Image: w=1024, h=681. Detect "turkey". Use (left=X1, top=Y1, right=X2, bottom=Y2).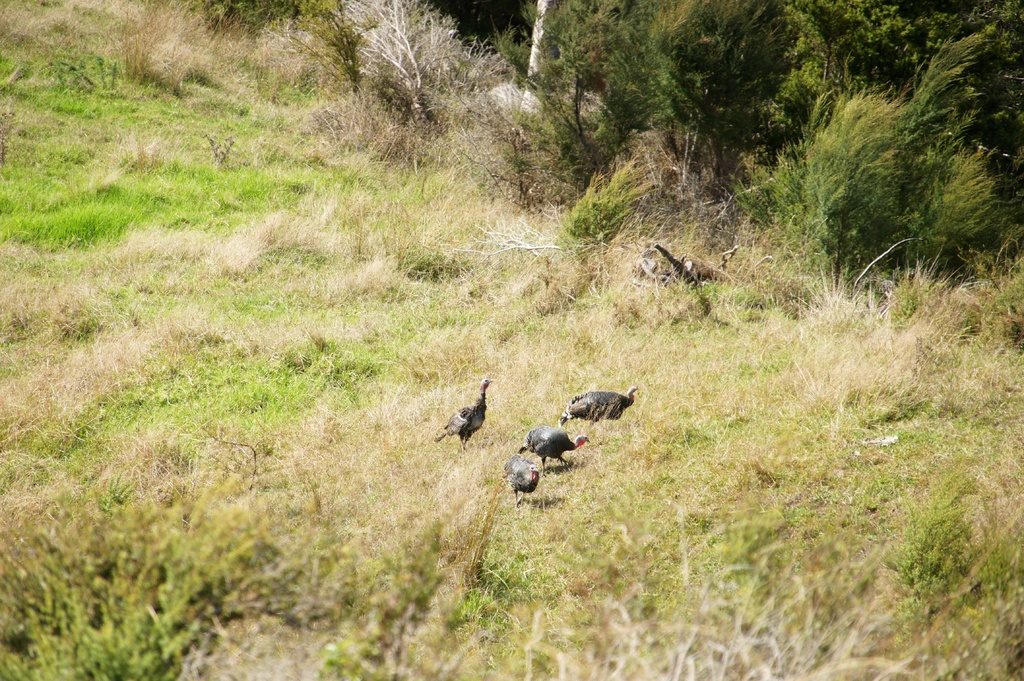
(left=429, top=378, right=493, bottom=451).
